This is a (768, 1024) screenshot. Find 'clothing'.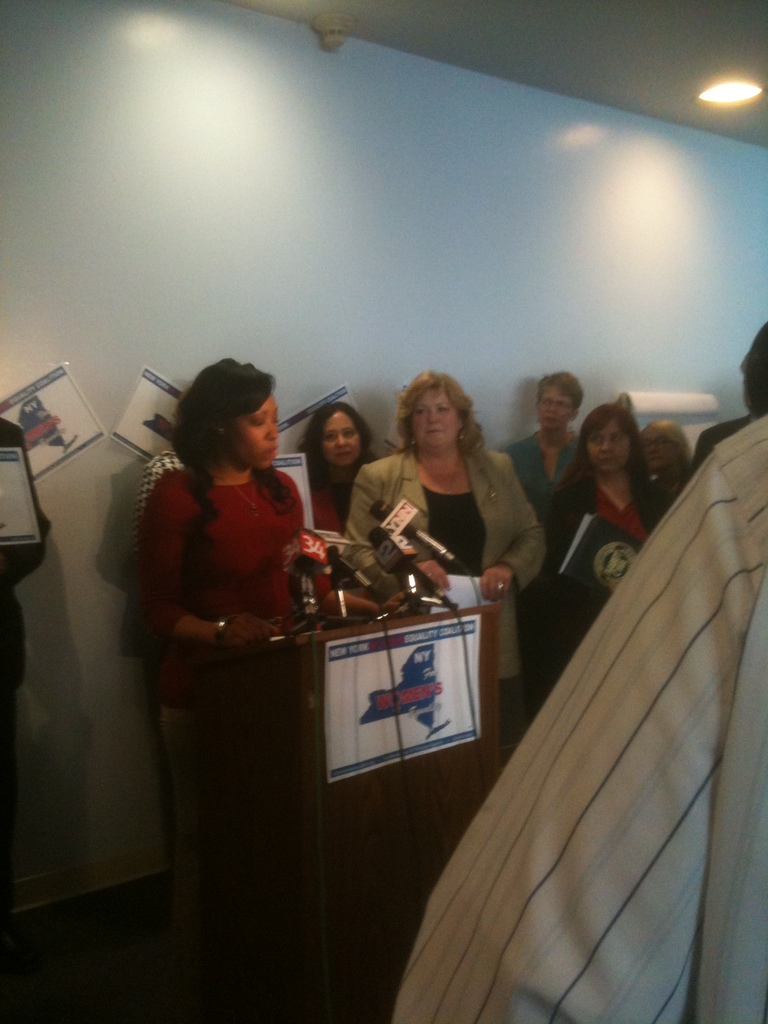
Bounding box: region(392, 417, 767, 1023).
